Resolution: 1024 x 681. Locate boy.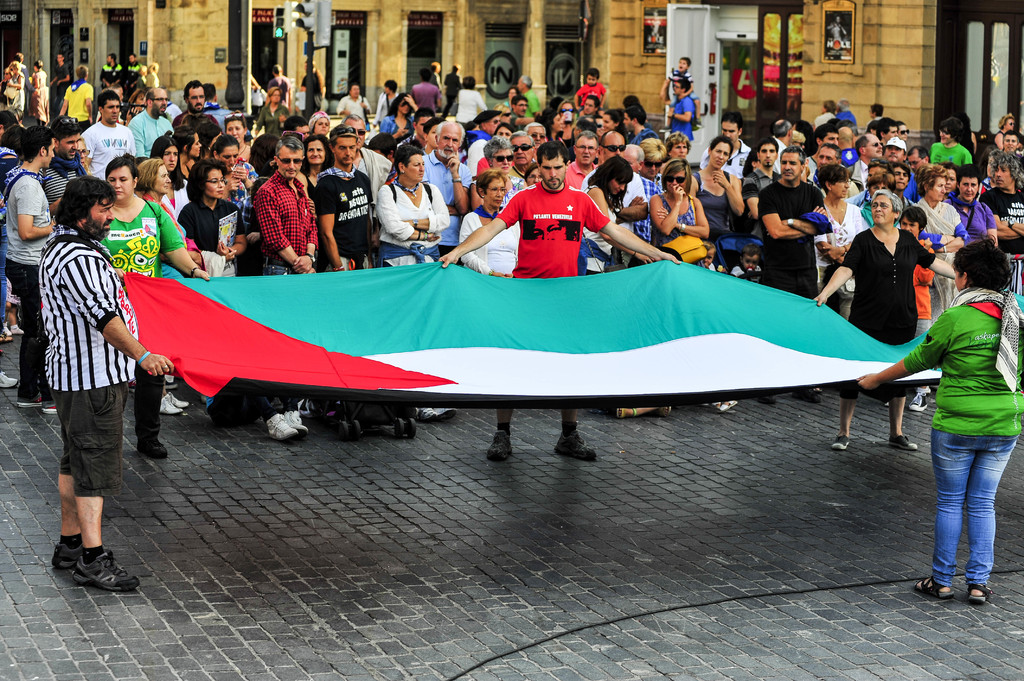
Rect(659, 54, 703, 134).
